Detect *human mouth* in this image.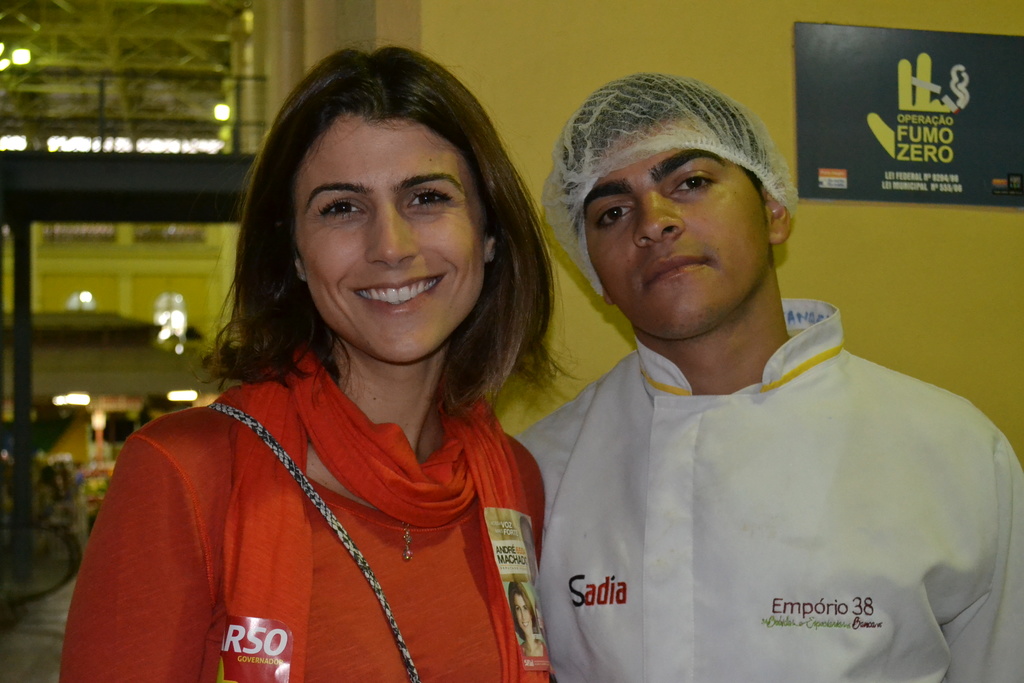
Detection: locate(643, 254, 705, 284).
